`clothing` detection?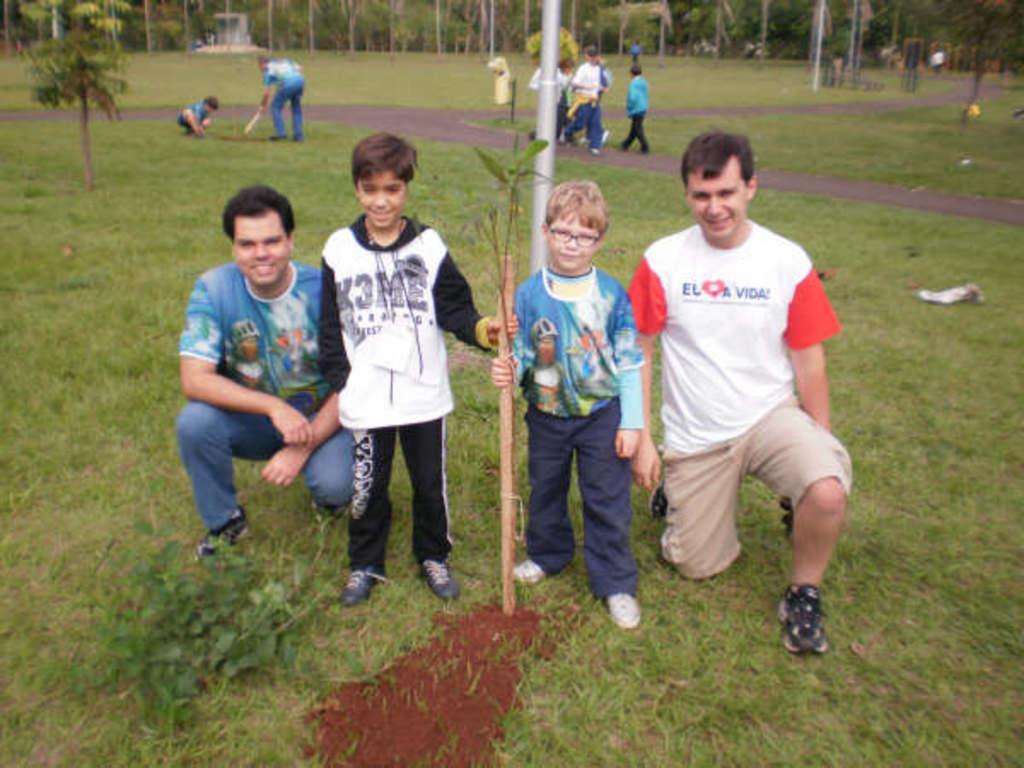
{"x1": 177, "y1": 101, "x2": 212, "y2": 131}
